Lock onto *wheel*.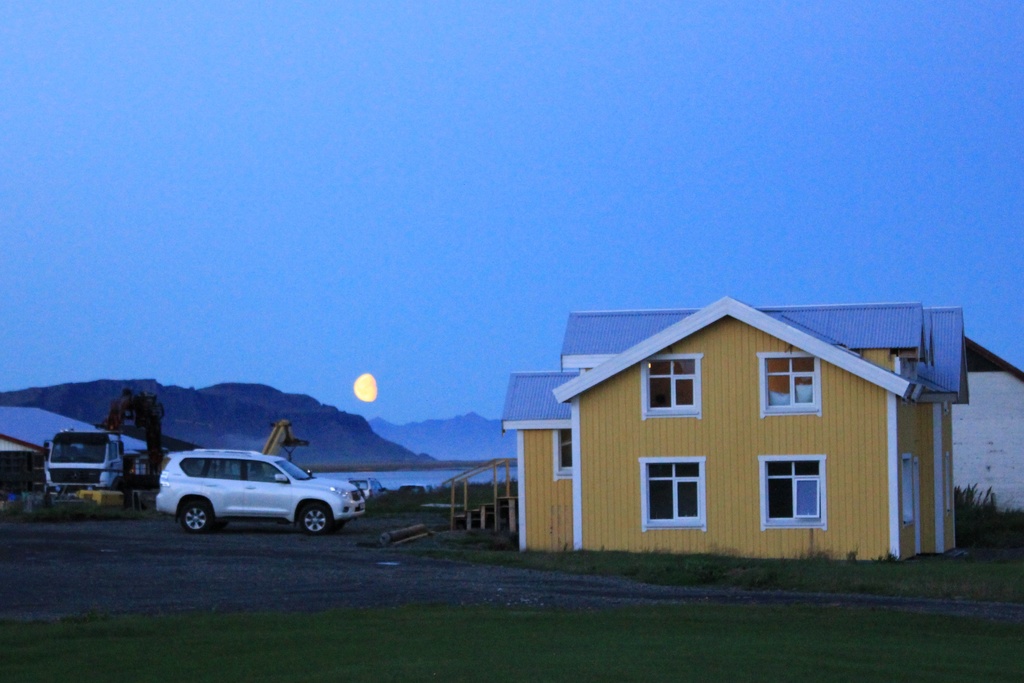
Locked: 213/517/226/532.
